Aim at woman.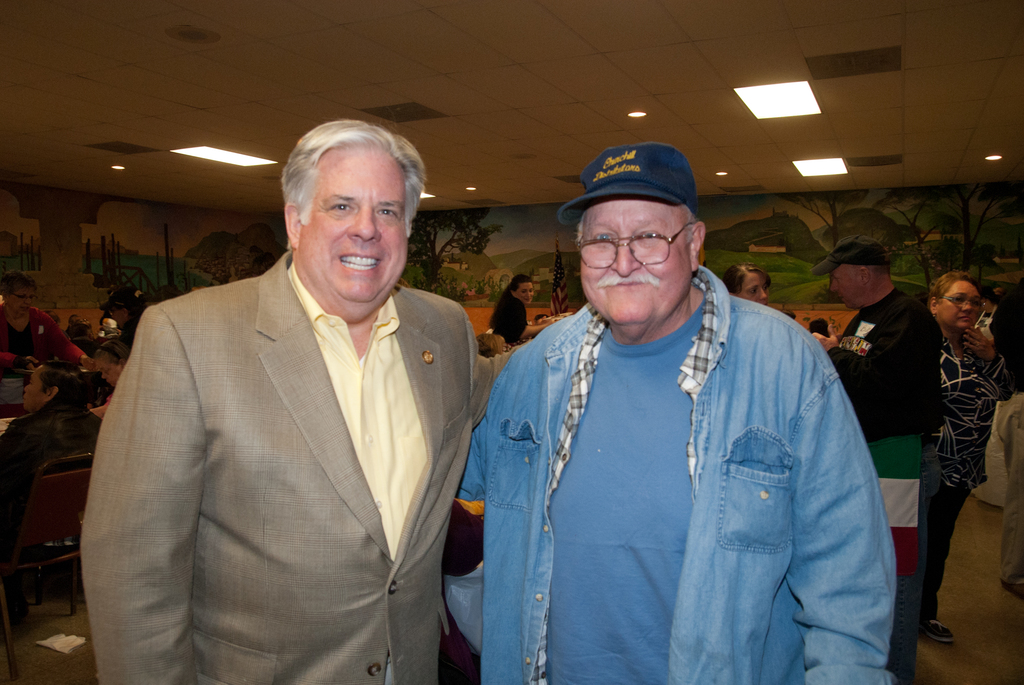
Aimed at (left=491, top=274, right=536, bottom=345).
